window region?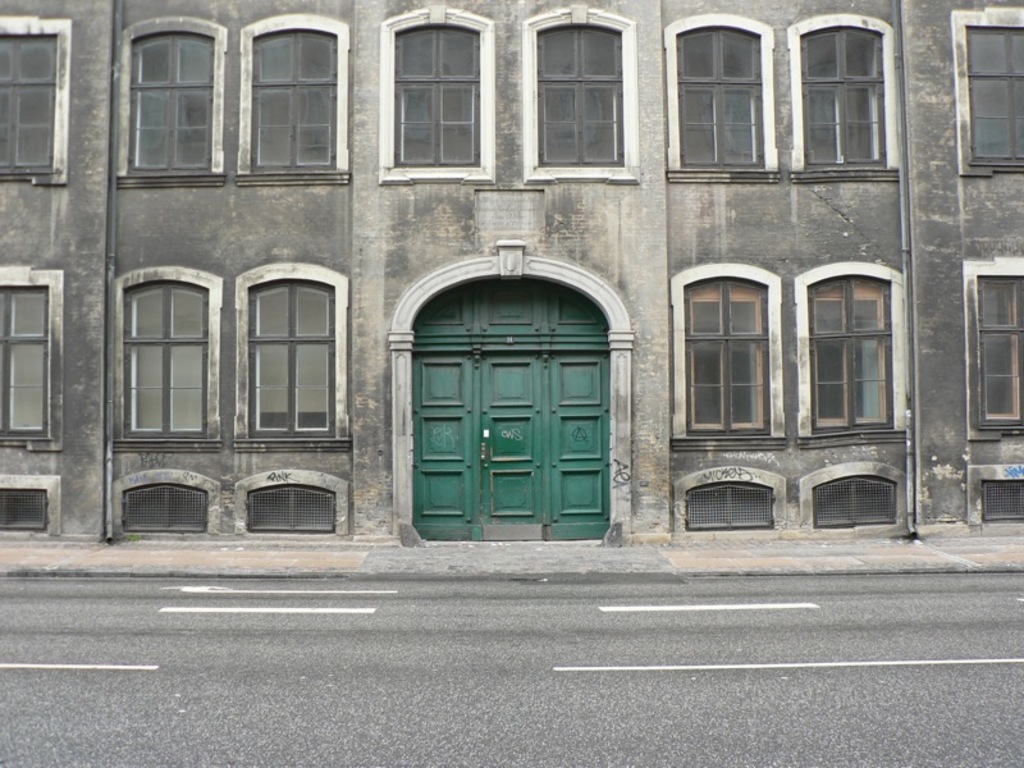
{"left": 375, "top": 8, "right": 497, "bottom": 184}
